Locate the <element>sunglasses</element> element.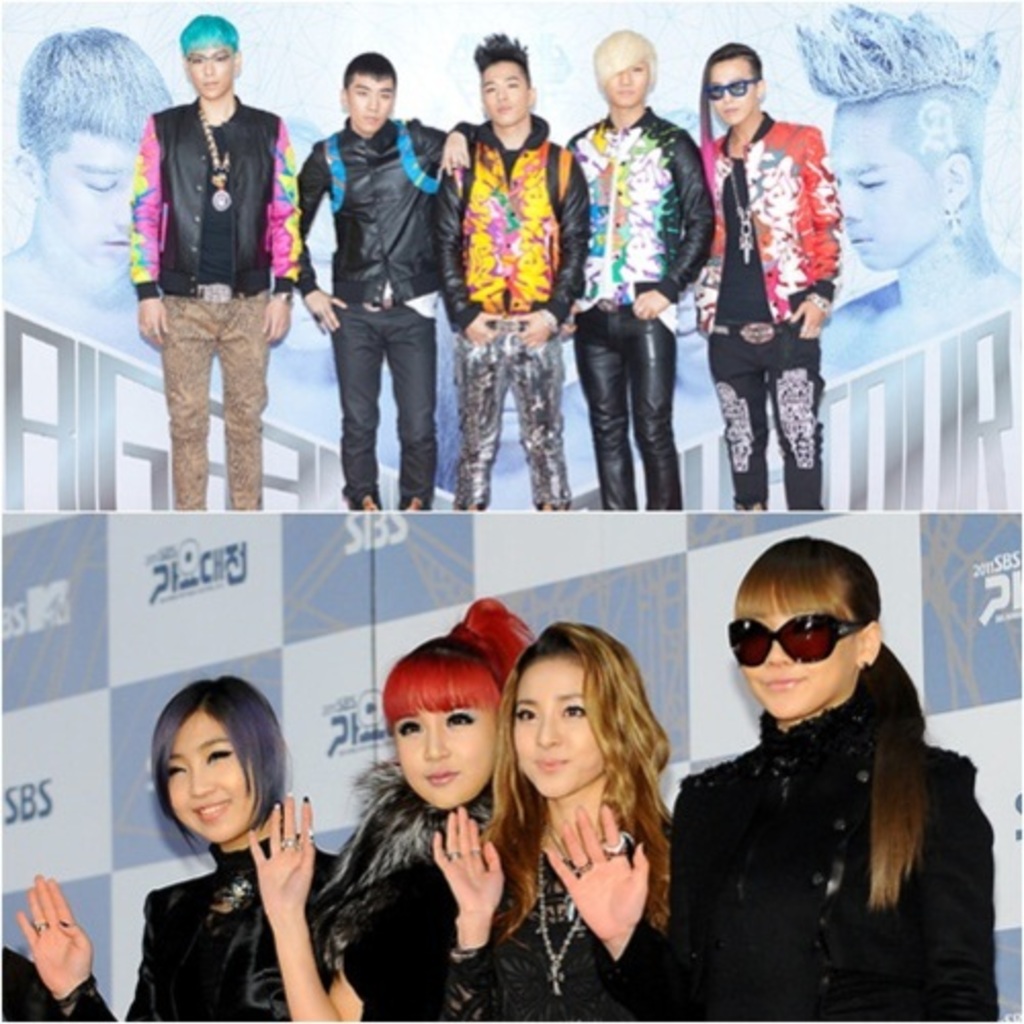
Element bbox: x1=727, y1=614, x2=877, y2=668.
